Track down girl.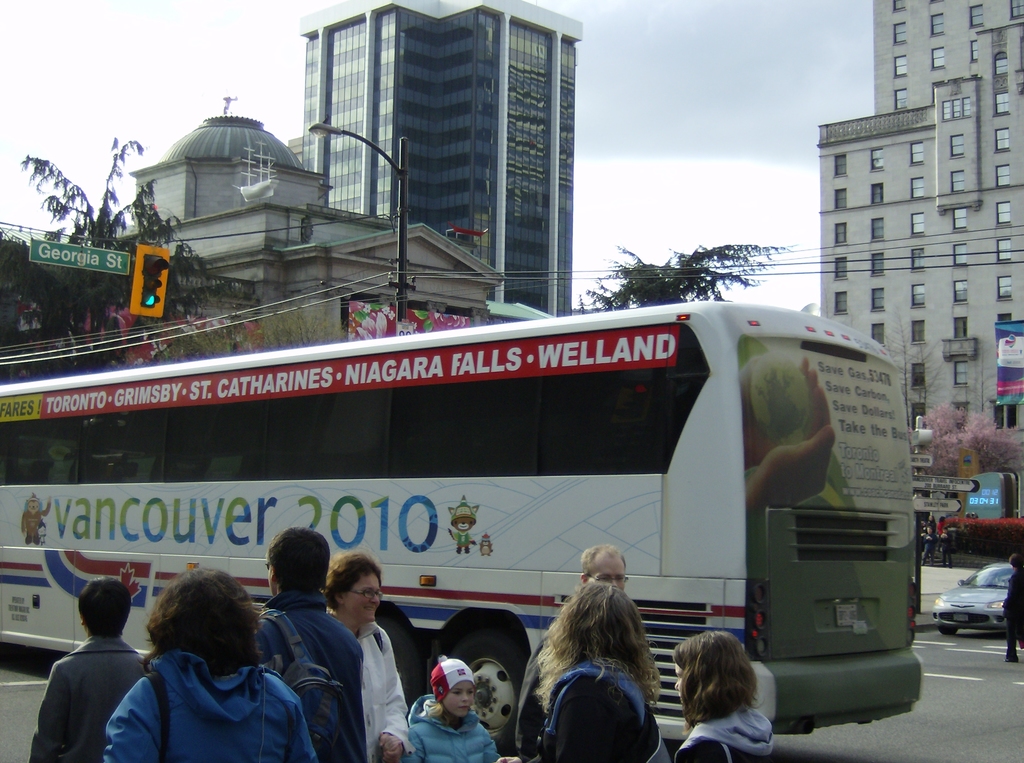
Tracked to <box>673,630,773,762</box>.
